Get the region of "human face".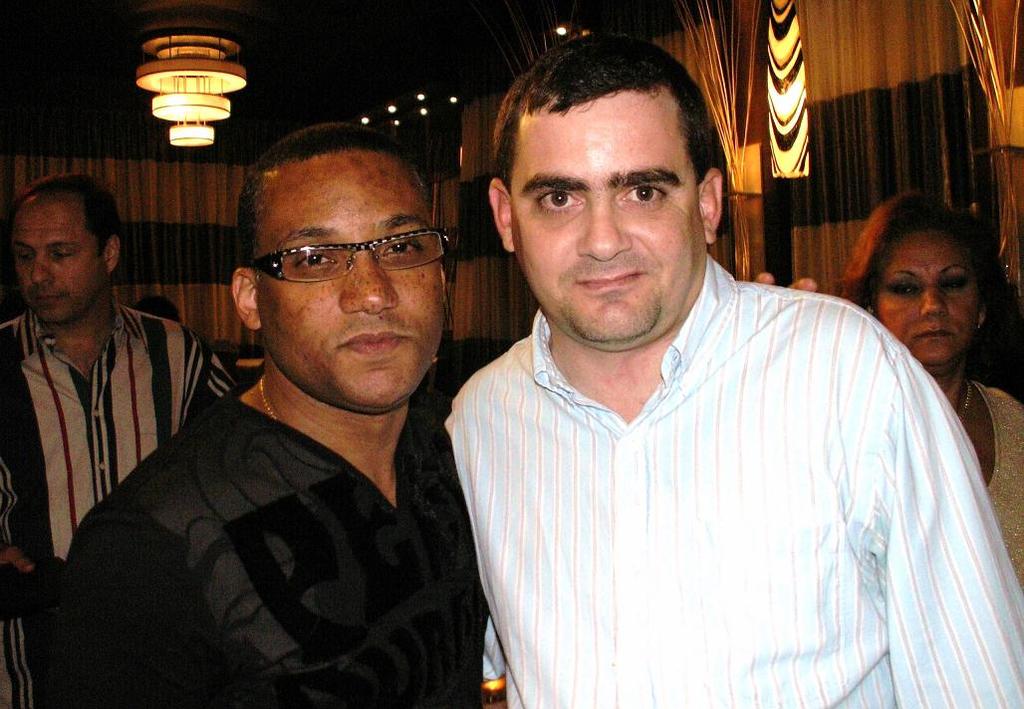
left=13, top=198, right=110, bottom=317.
